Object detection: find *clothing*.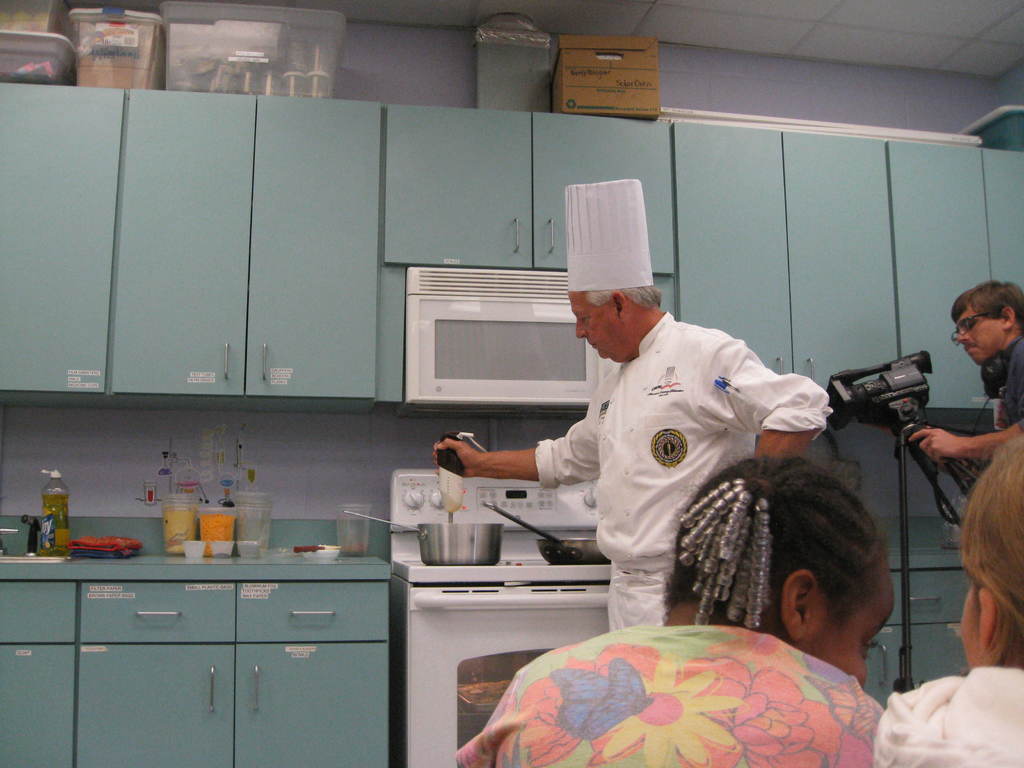
(993,333,1023,433).
